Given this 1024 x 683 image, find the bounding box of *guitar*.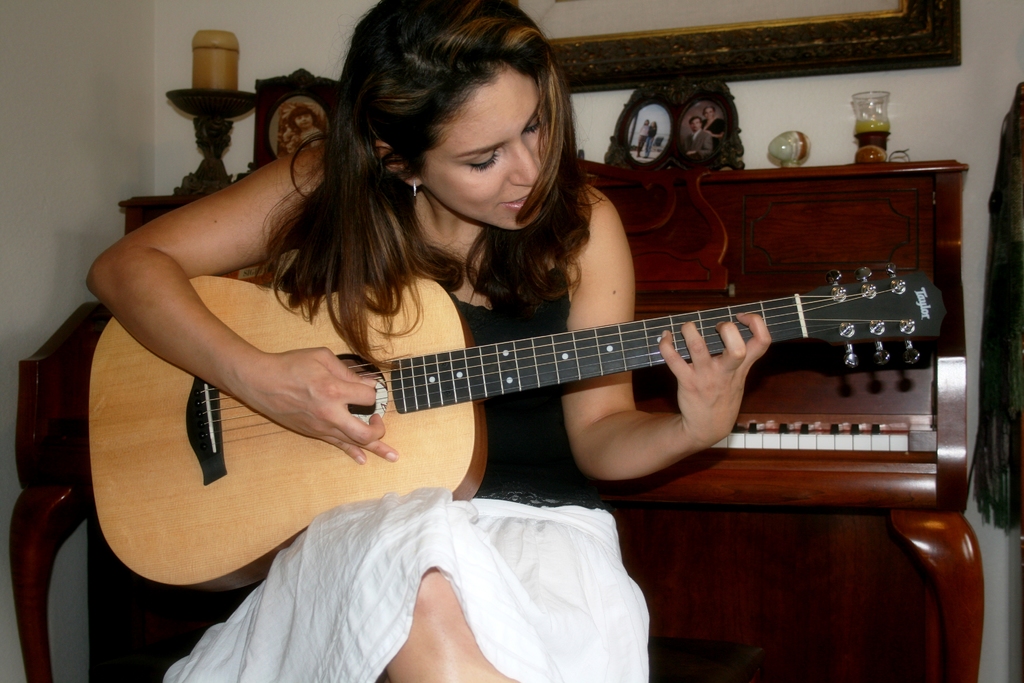
[left=82, top=268, right=946, bottom=593].
